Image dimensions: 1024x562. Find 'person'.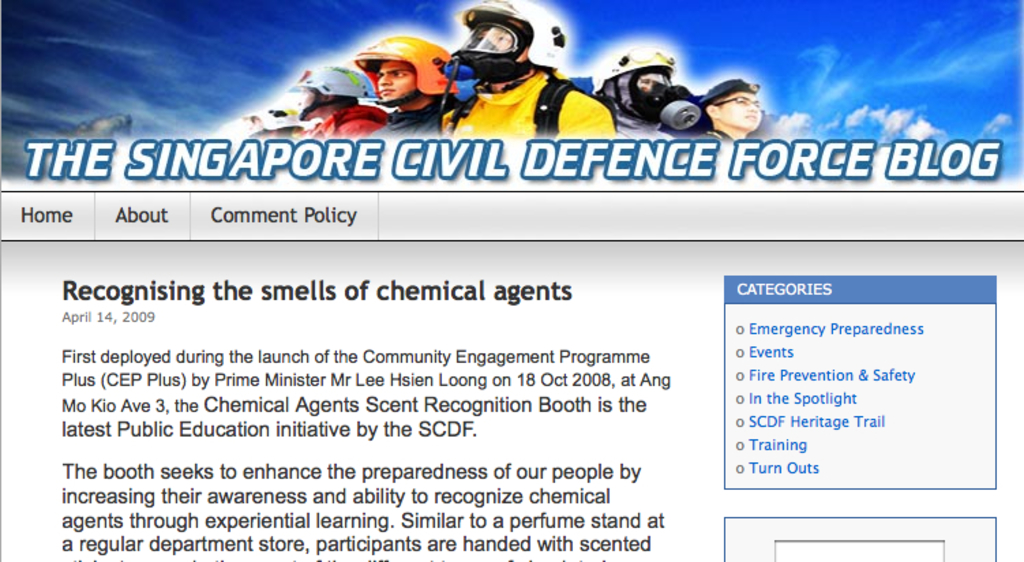
x1=282, y1=63, x2=395, y2=140.
